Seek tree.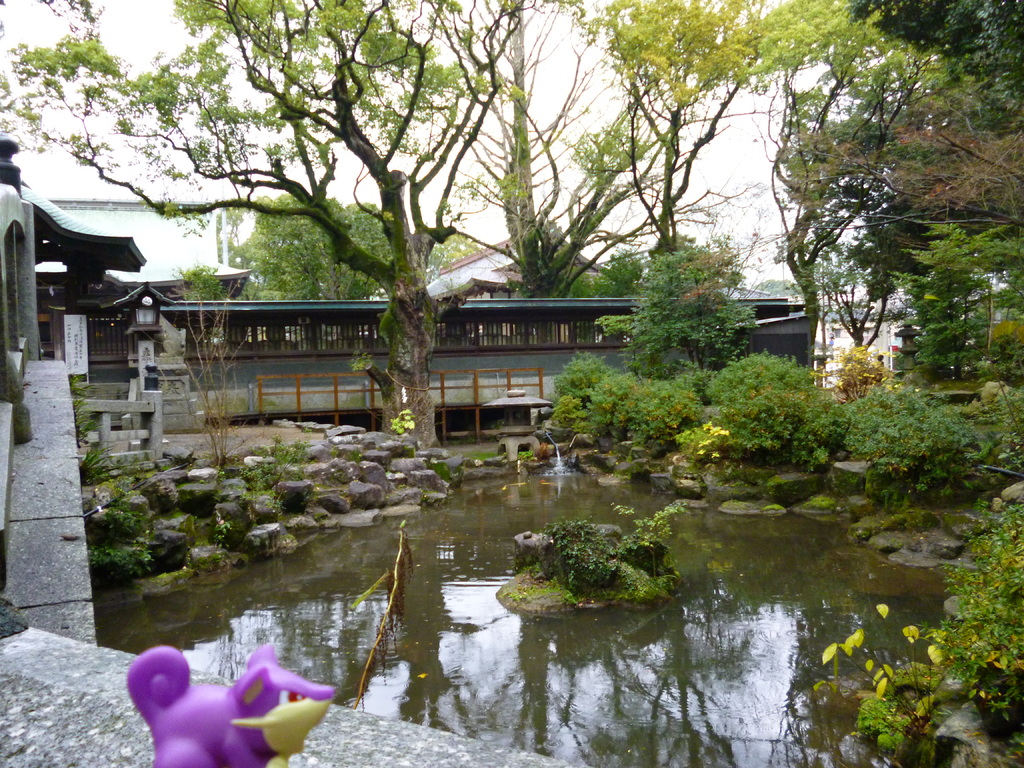
x1=23, y1=3, x2=908, y2=525.
